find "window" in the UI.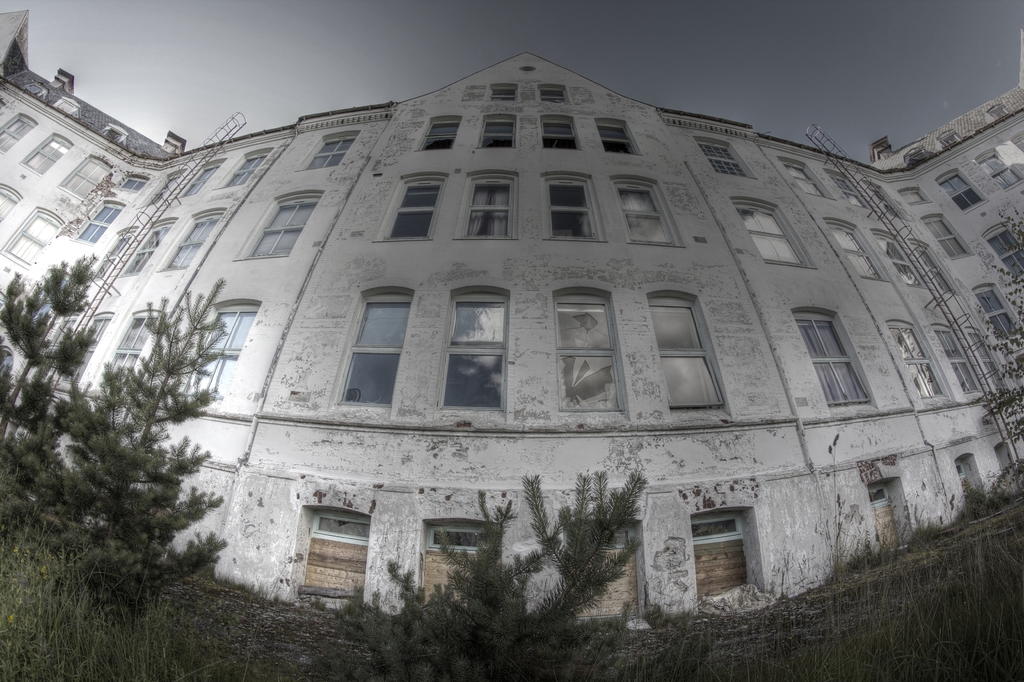
UI element at {"x1": 115, "y1": 169, "x2": 150, "y2": 197}.
